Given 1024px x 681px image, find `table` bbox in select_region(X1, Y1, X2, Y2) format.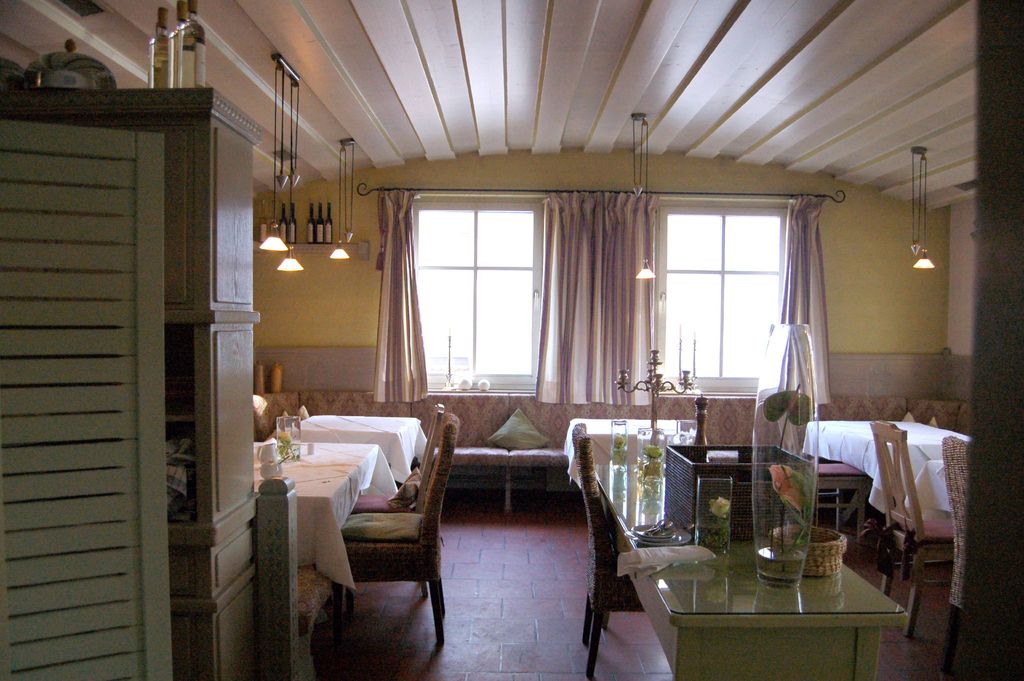
select_region(278, 415, 430, 481).
